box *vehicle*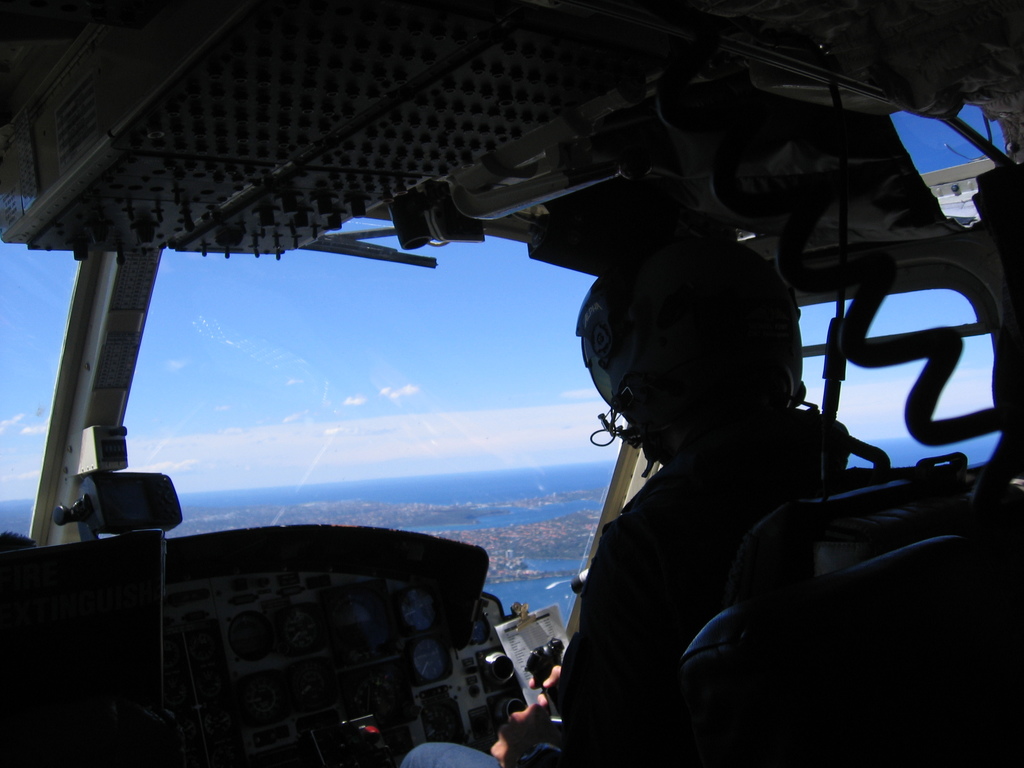
<bbox>26, 61, 1004, 767</bbox>
